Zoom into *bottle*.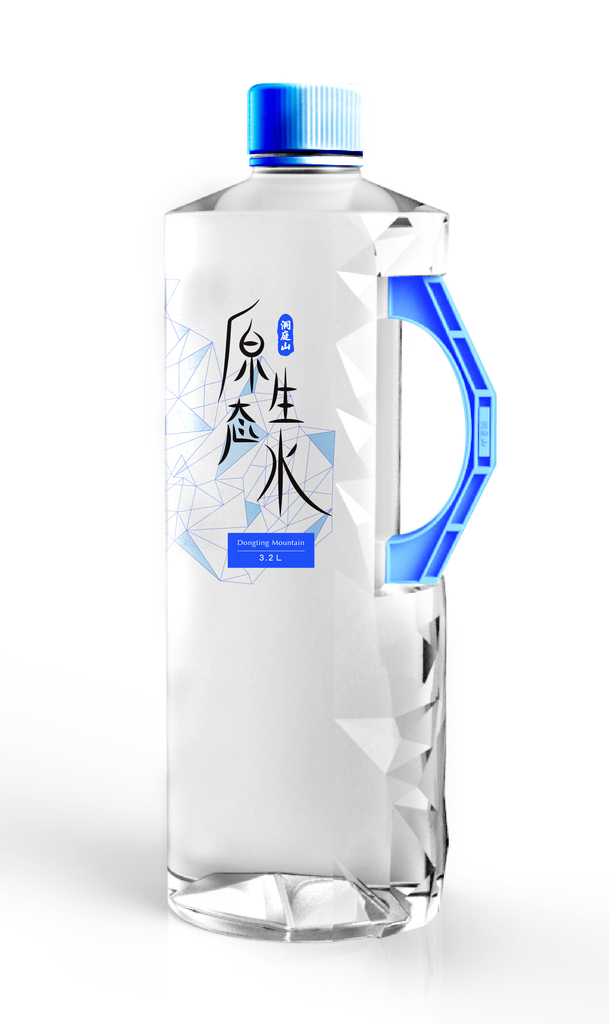
Zoom target: 159:77:501:945.
